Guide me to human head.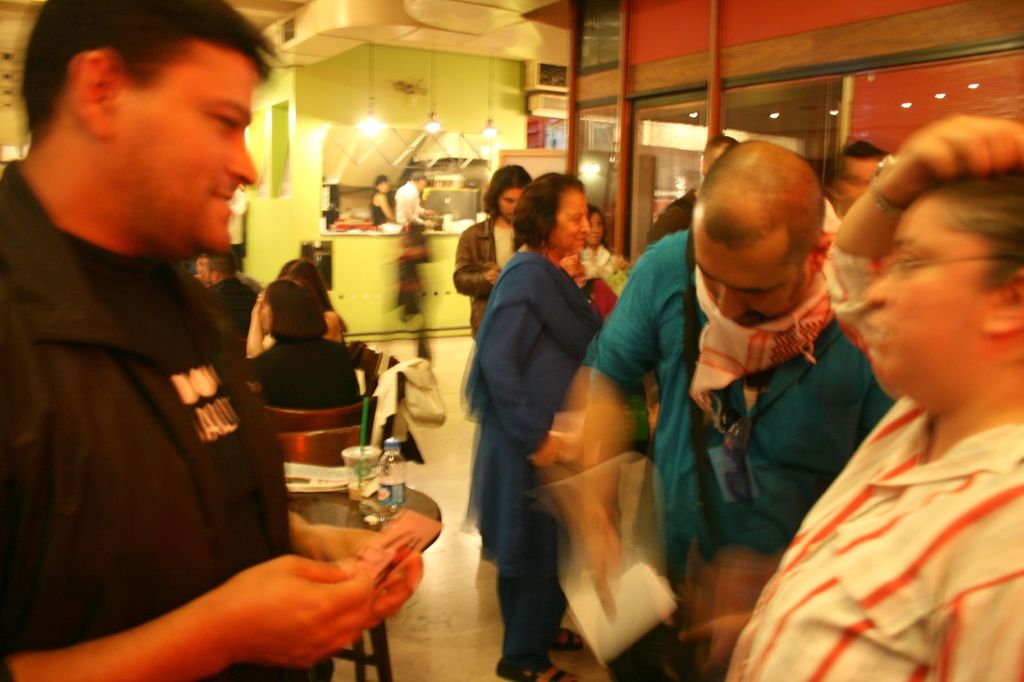
Guidance: left=24, top=0, right=274, bottom=278.
